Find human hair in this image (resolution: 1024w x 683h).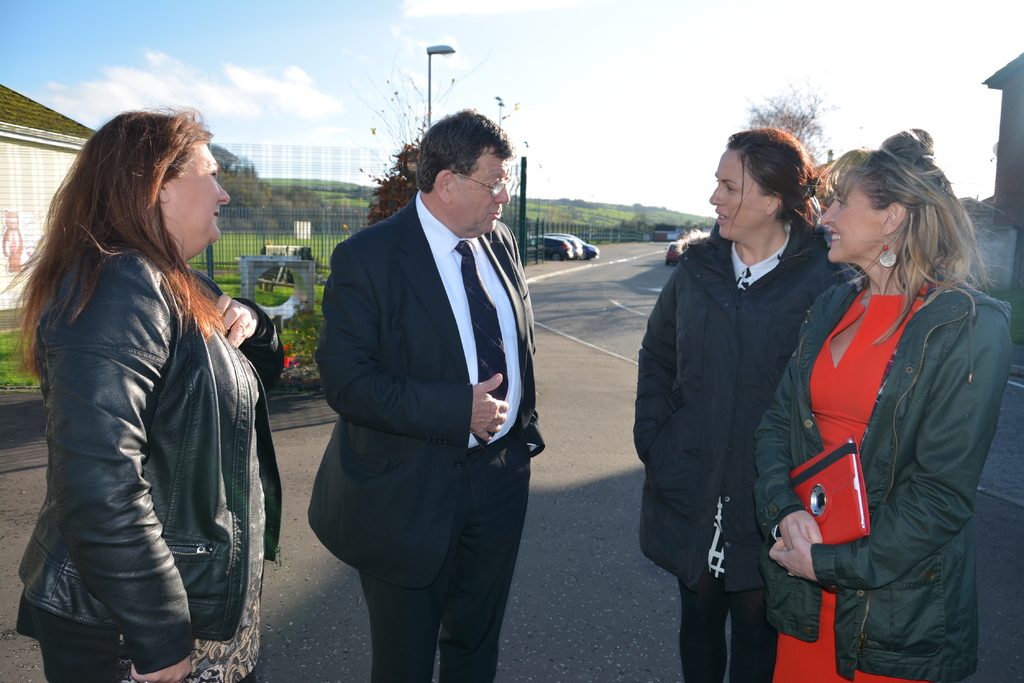
[x1=0, y1=101, x2=227, y2=385].
